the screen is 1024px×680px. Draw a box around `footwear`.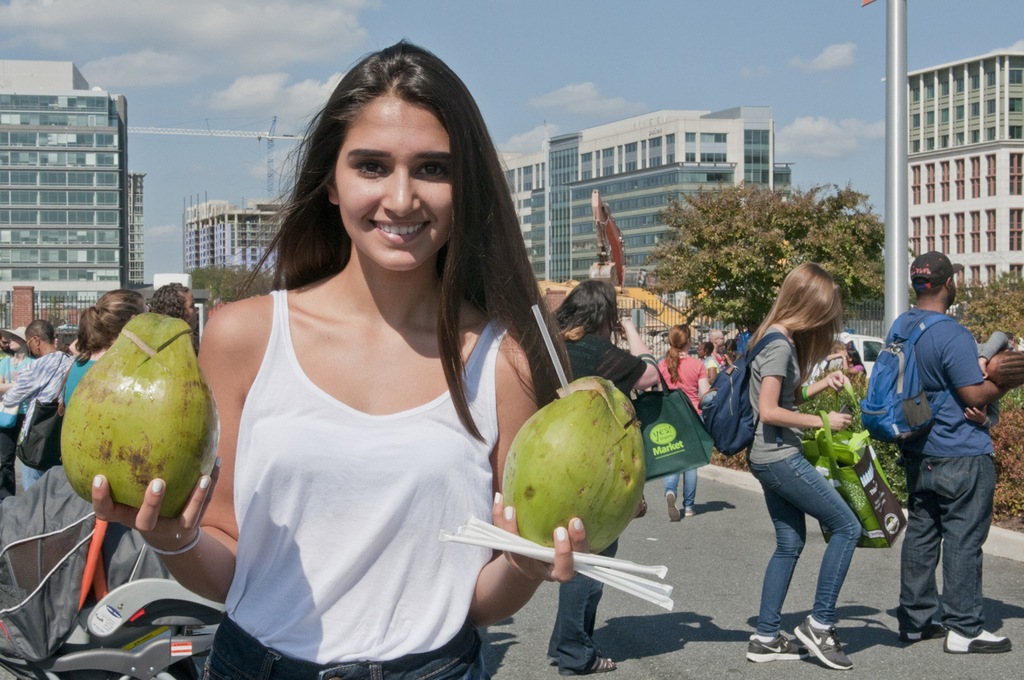
(x1=666, y1=490, x2=680, y2=522).
